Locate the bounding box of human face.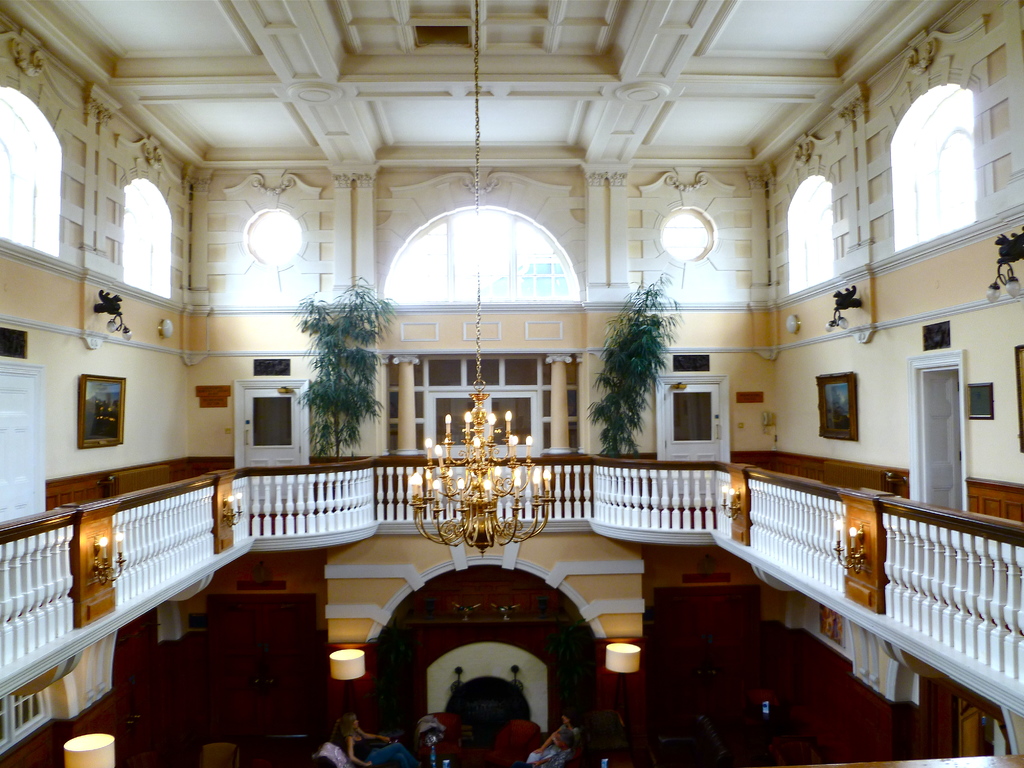
Bounding box: rect(354, 719, 358, 733).
